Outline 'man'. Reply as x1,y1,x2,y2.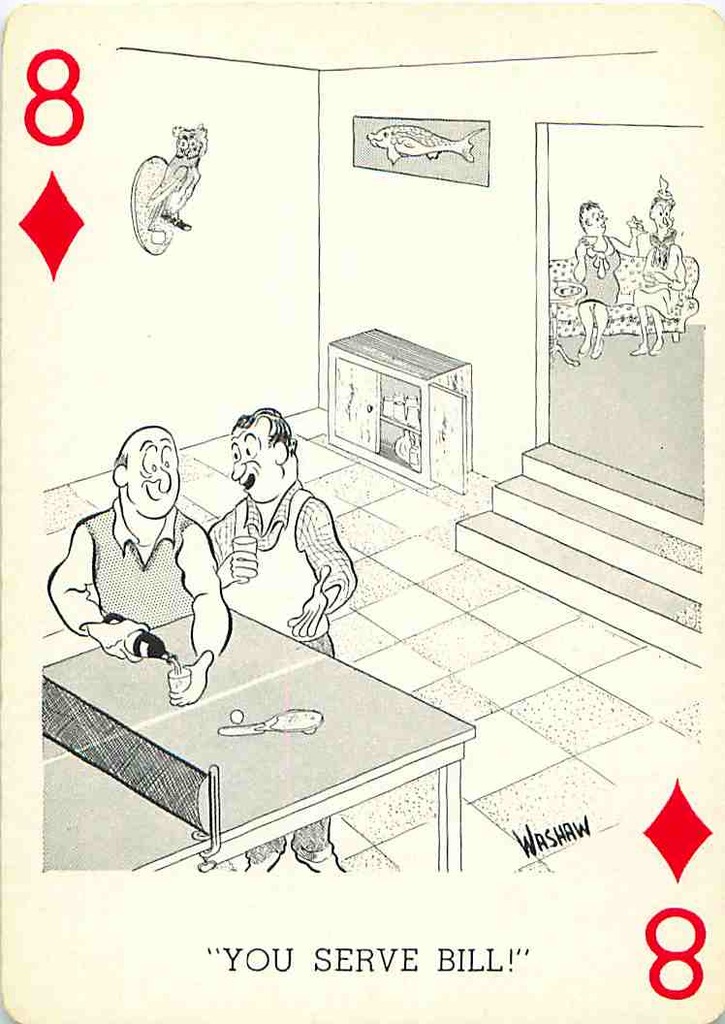
50,425,233,699.
